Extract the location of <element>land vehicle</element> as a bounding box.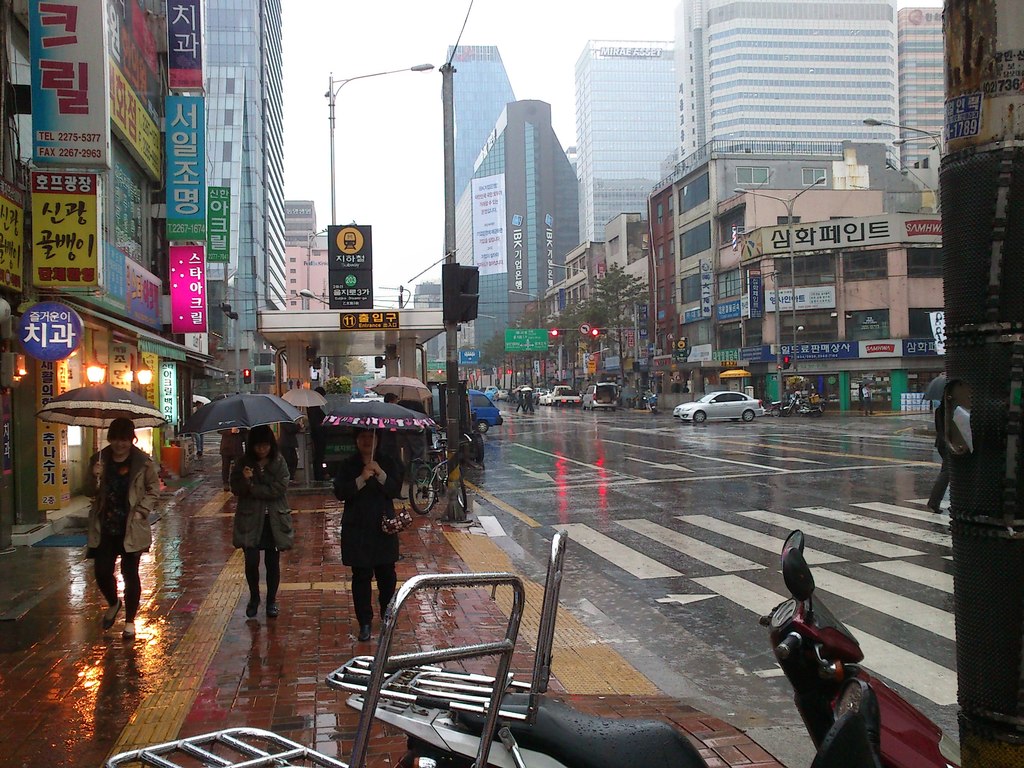
locate(432, 390, 498, 432).
